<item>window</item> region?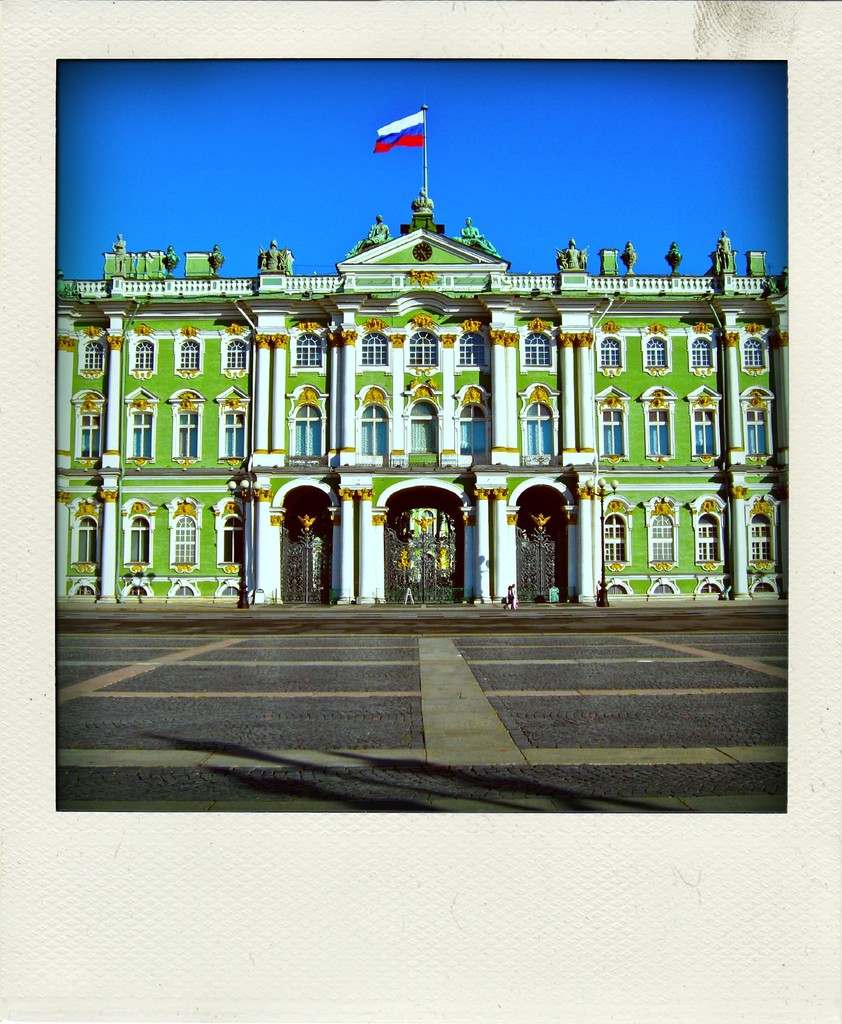
box(173, 334, 203, 372)
